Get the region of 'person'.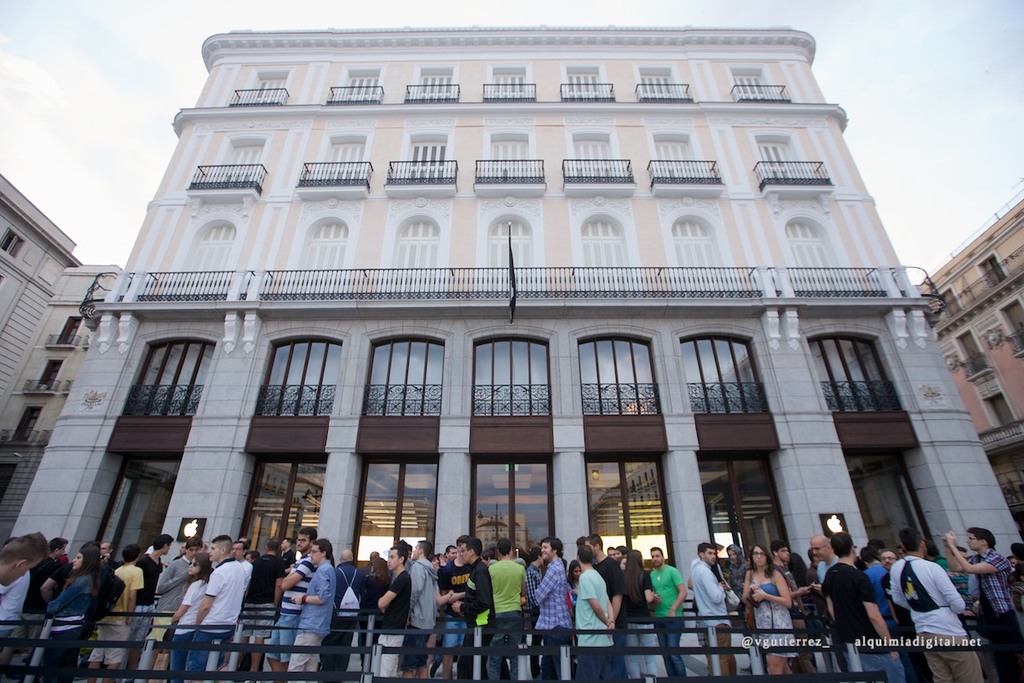
left=373, top=540, right=411, bottom=682.
